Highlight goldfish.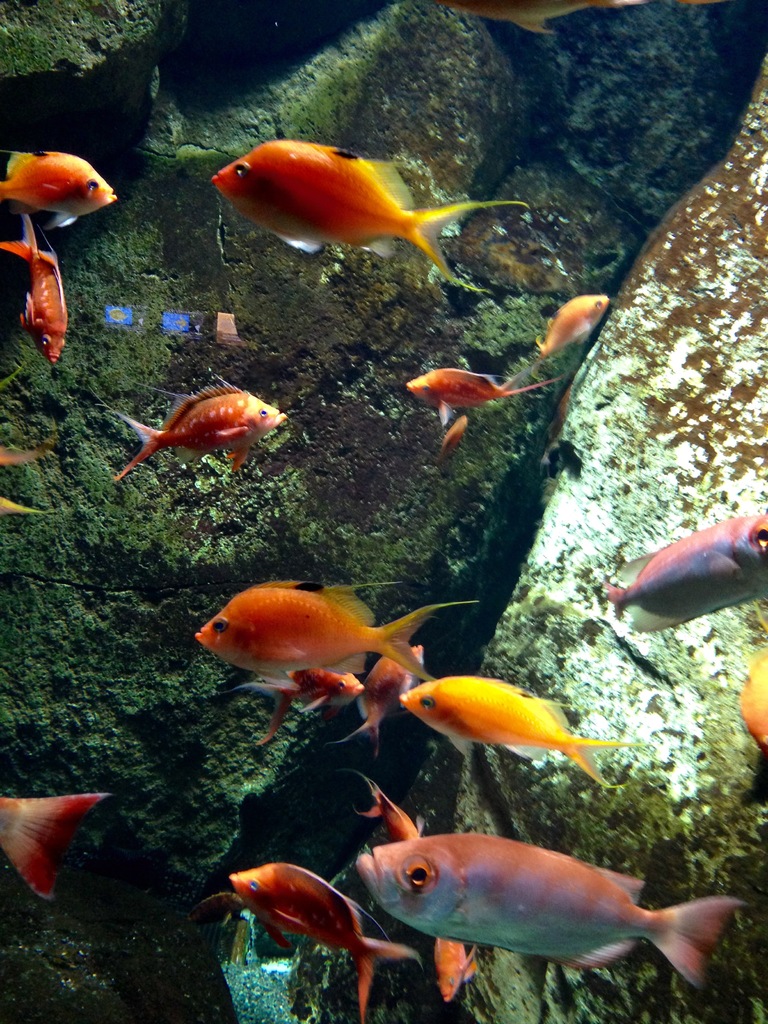
Highlighted region: [408,365,551,405].
